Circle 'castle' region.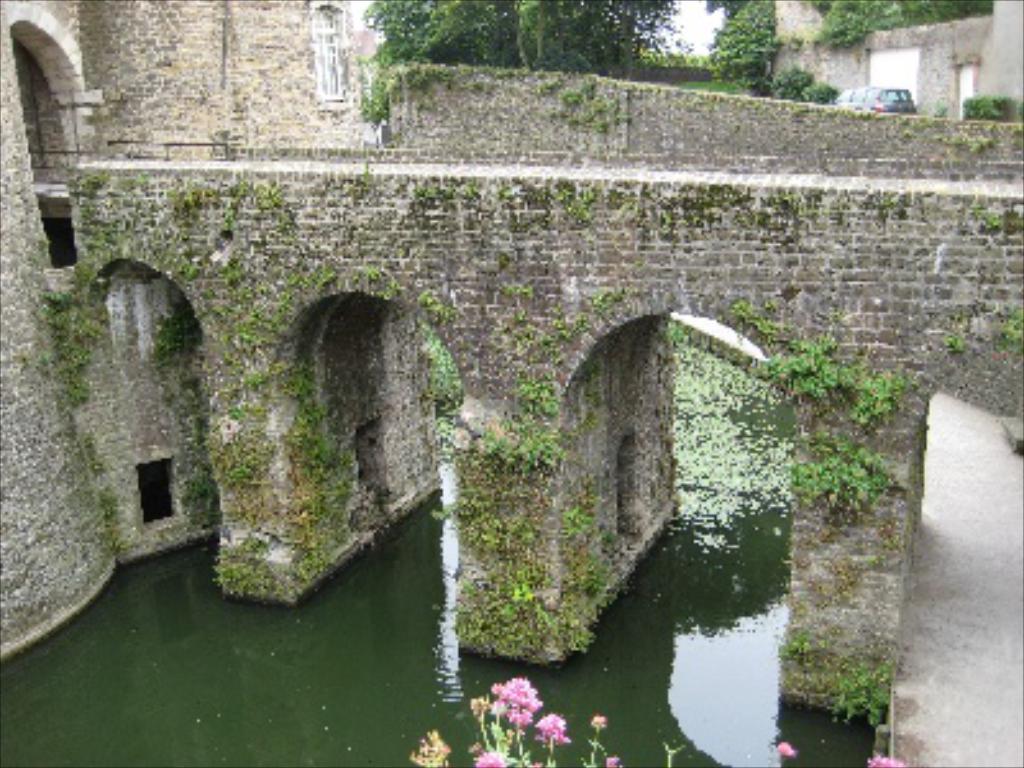
Region: 0/0/1021/714.
